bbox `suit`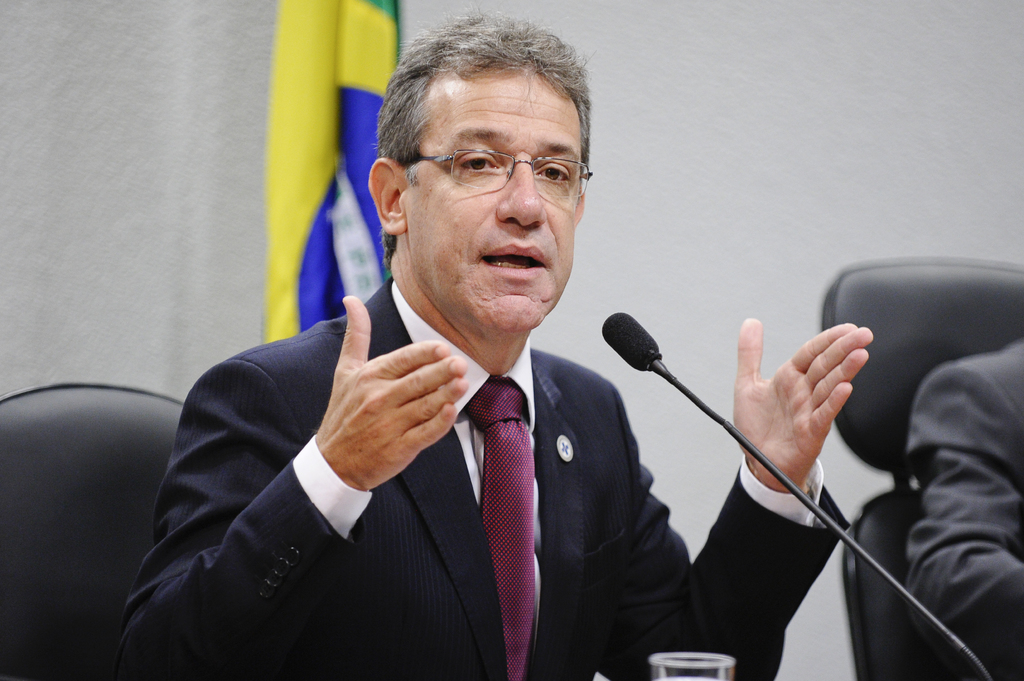
(x1=906, y1=346, x2=1023, y2=680)
